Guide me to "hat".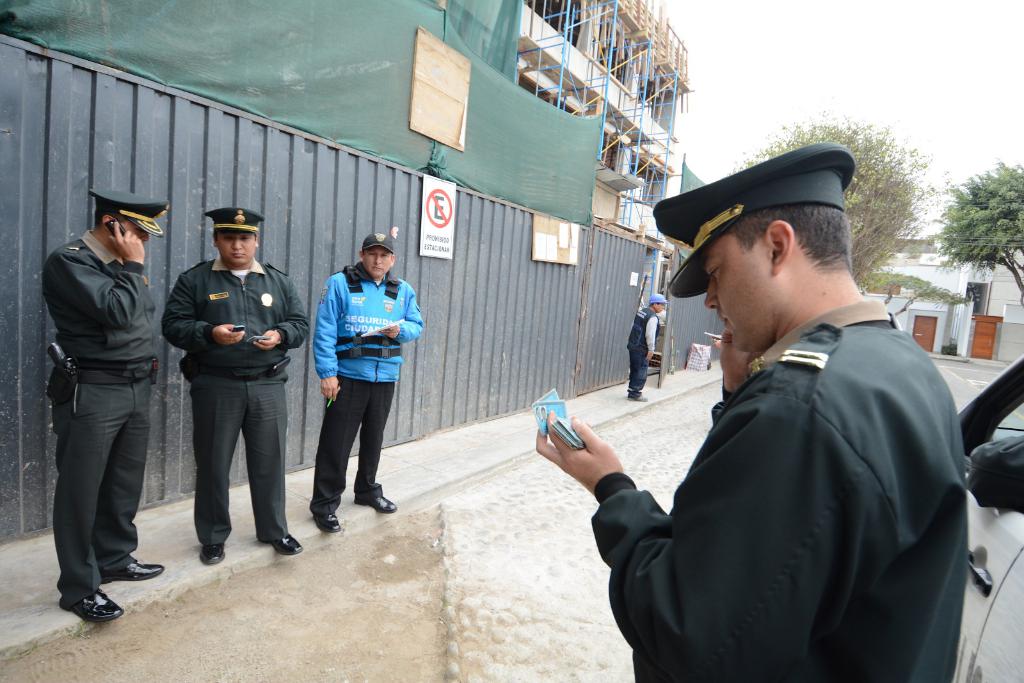
Guidance: 200, 209, 264, 234.
